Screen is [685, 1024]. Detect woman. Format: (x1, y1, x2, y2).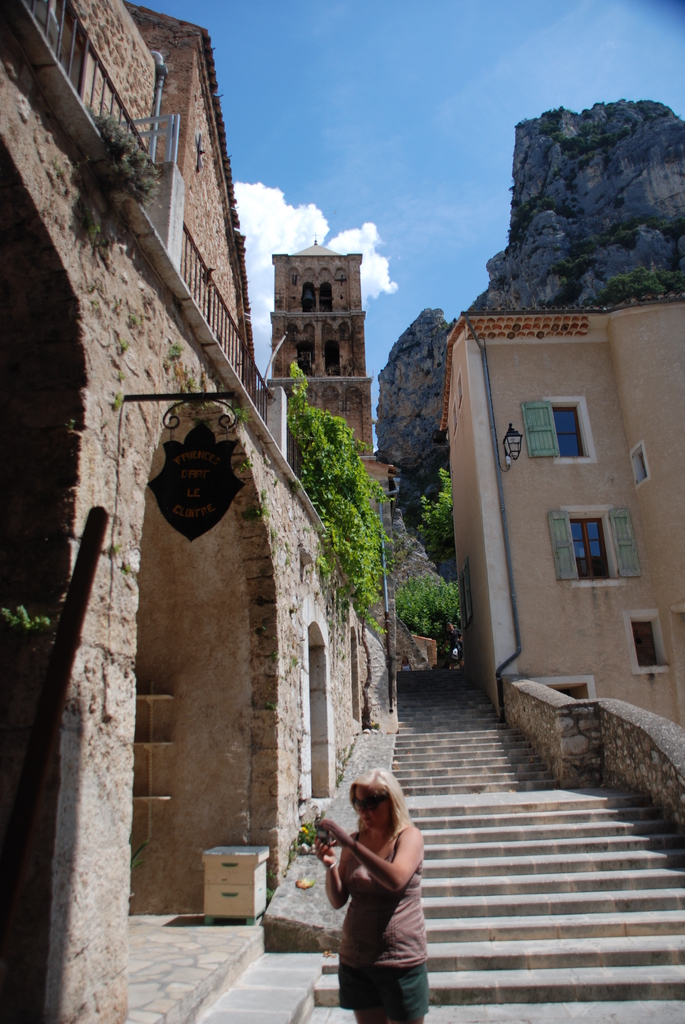
(311, 751, 446, 1012).
